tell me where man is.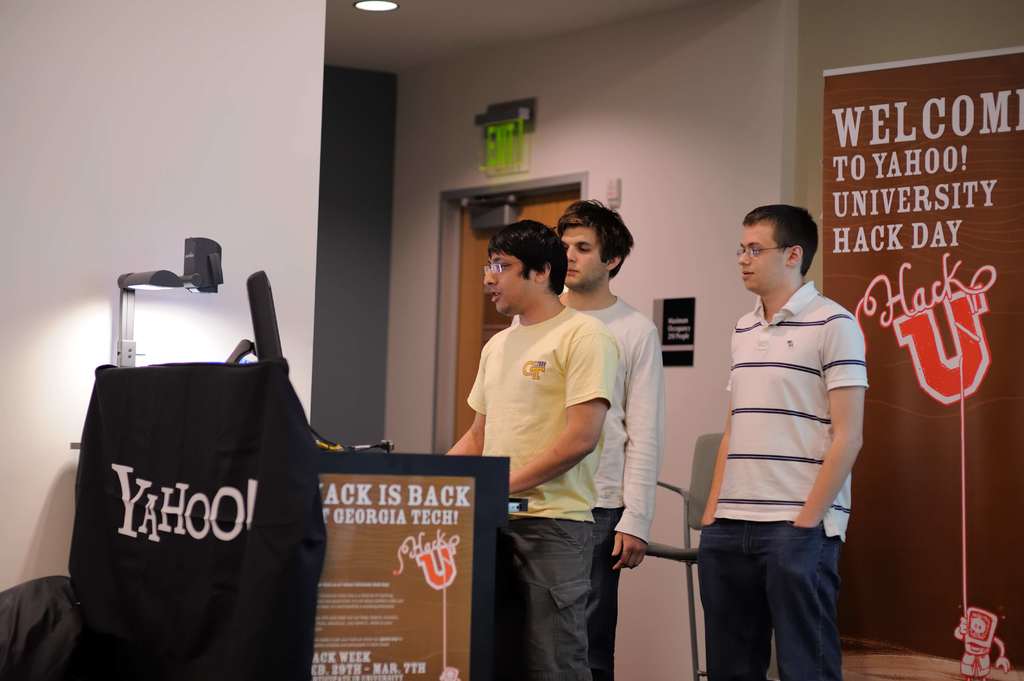
man is at crop(505, 200, 655, 656).
